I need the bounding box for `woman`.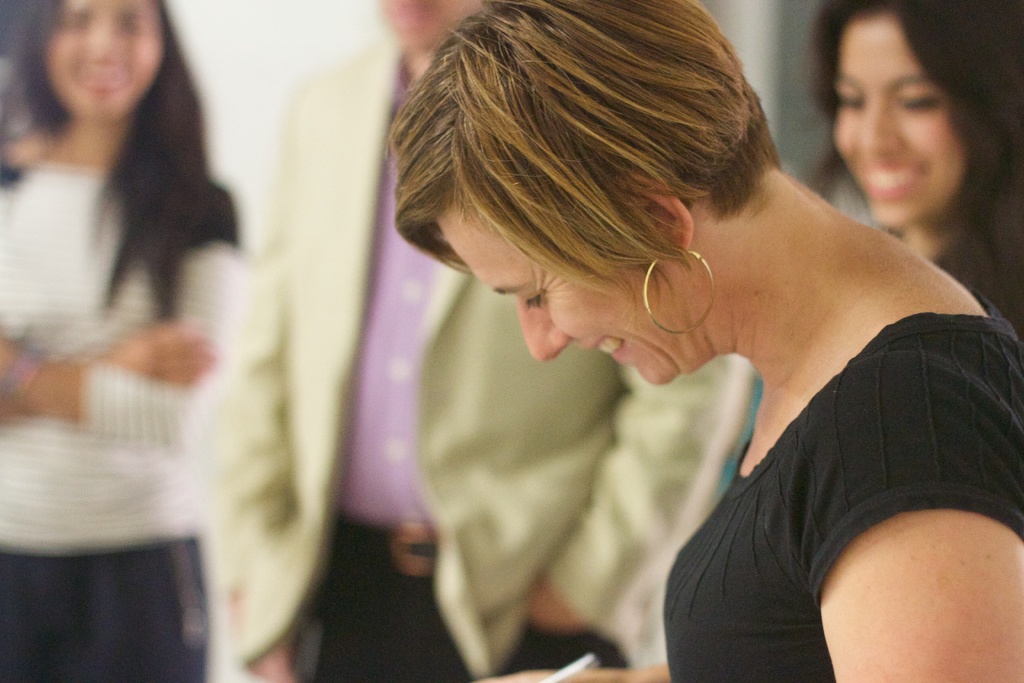
Here it is: 0:0:258:682.
